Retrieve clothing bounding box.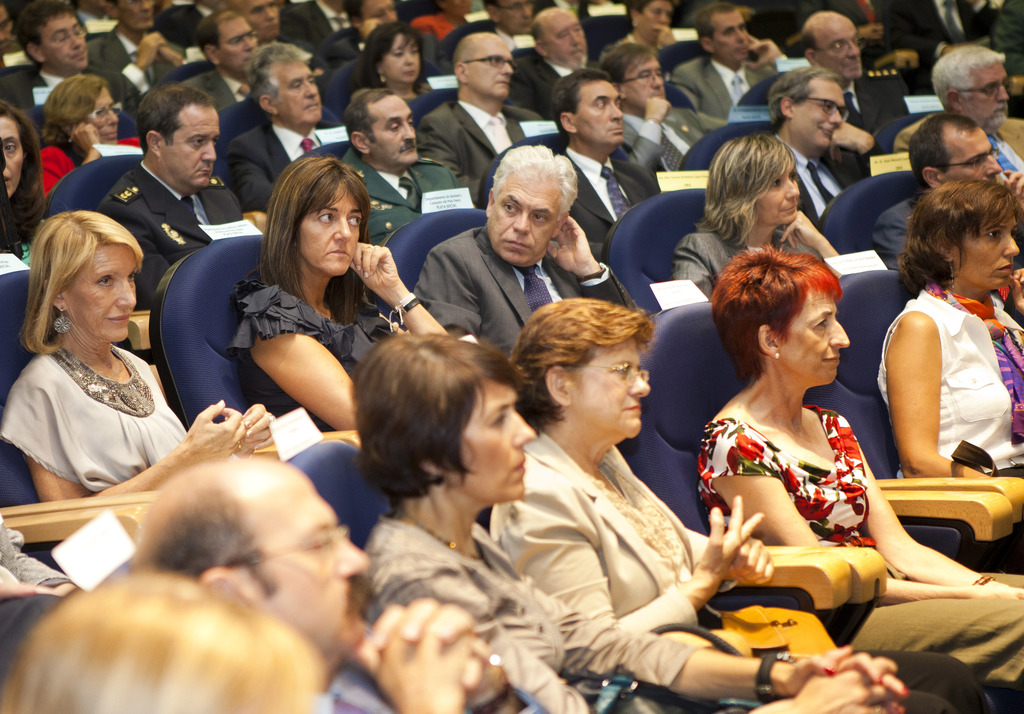
Bounding box: box(780, 129, 860, 231).
